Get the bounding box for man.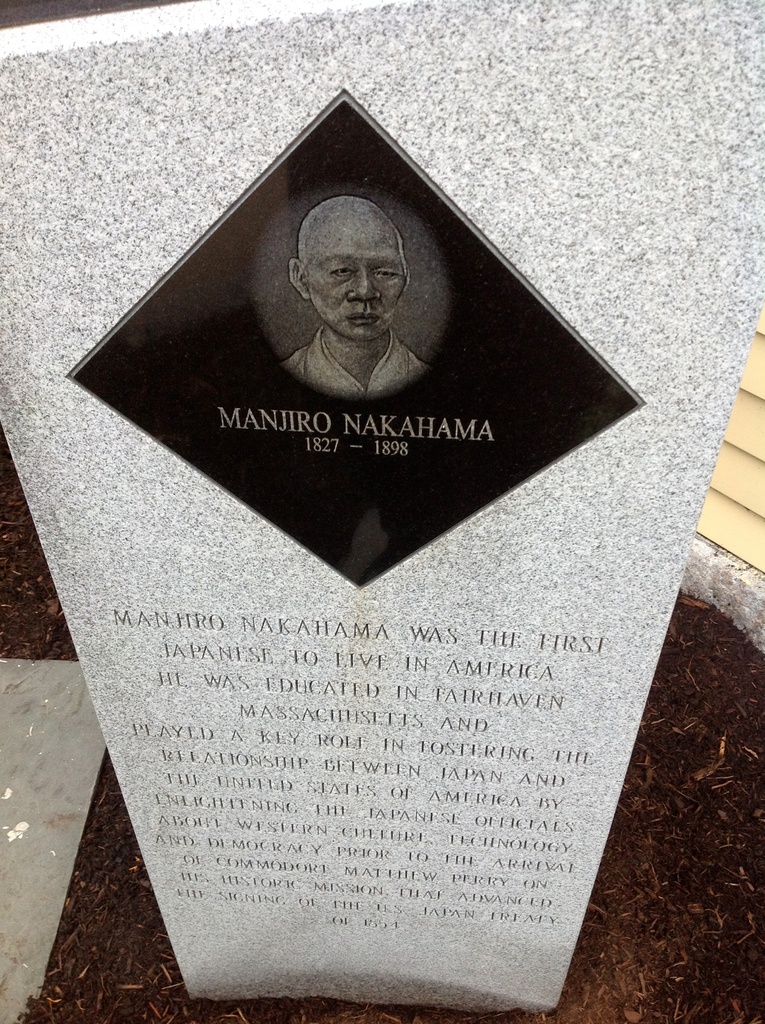
[250,182,448,394].
